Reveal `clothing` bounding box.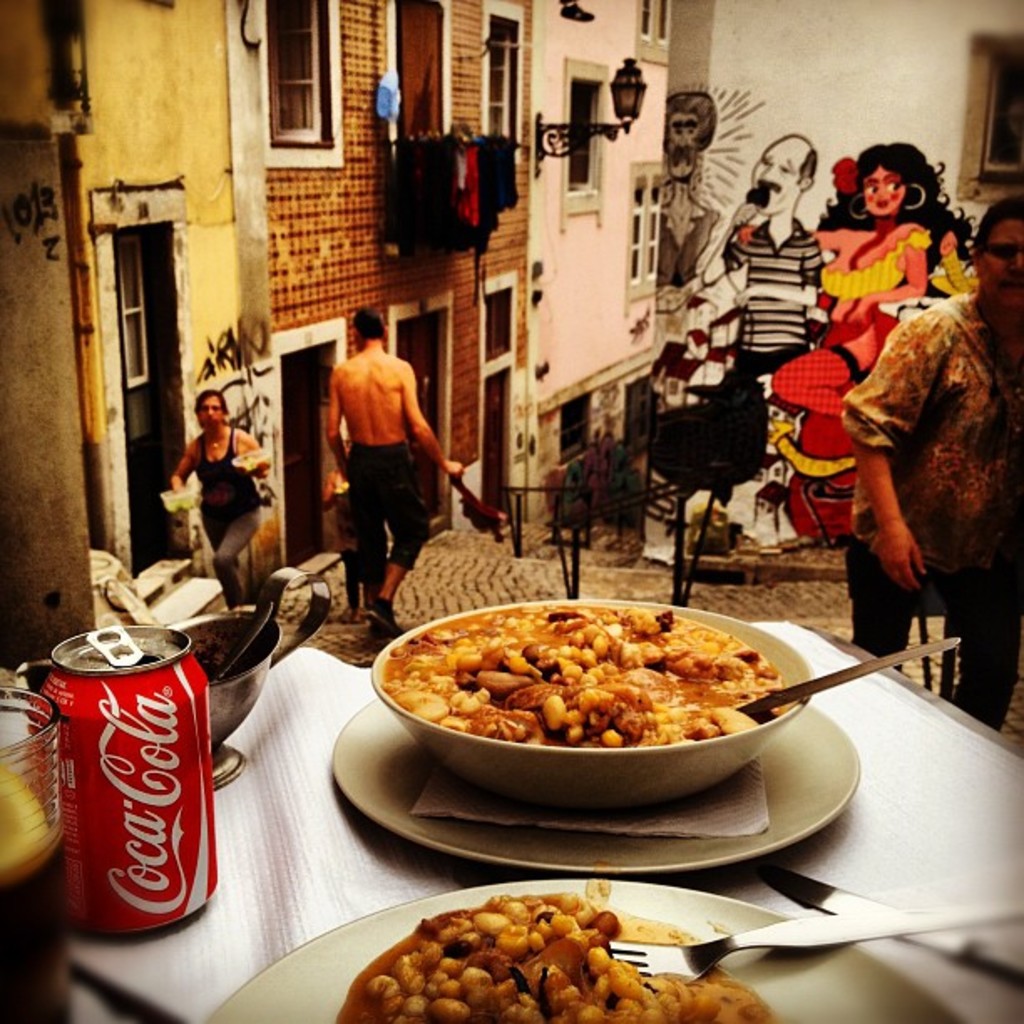
Revealed: x1=191, y1=497, x2=273, y2=602.
